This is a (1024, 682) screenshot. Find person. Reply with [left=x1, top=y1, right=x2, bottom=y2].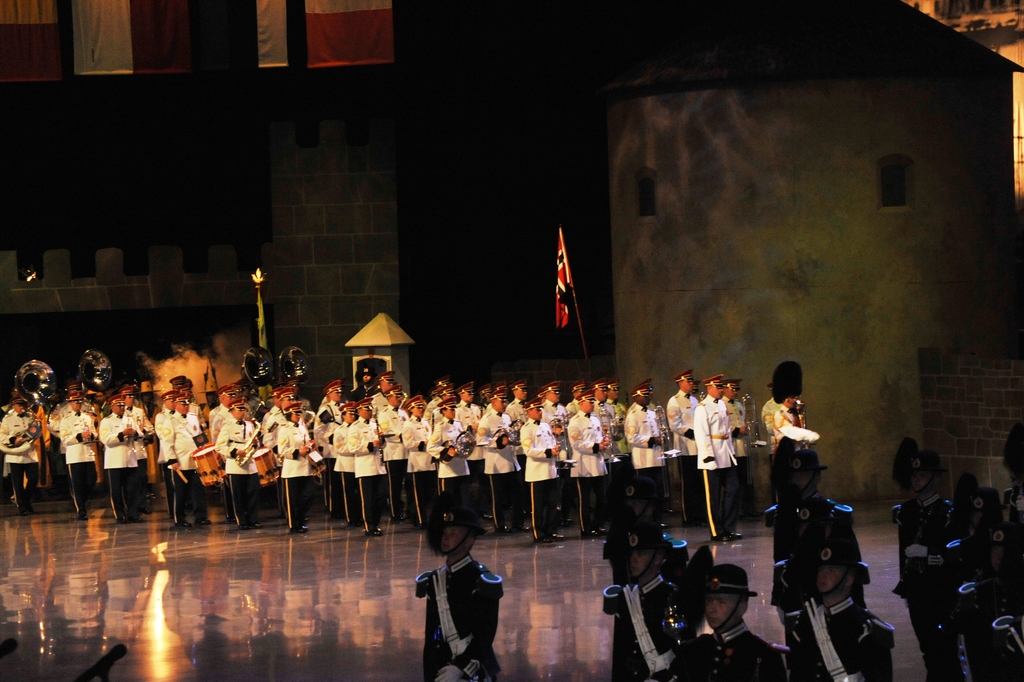
[left=895, top=449, right=957, bottom=681].
